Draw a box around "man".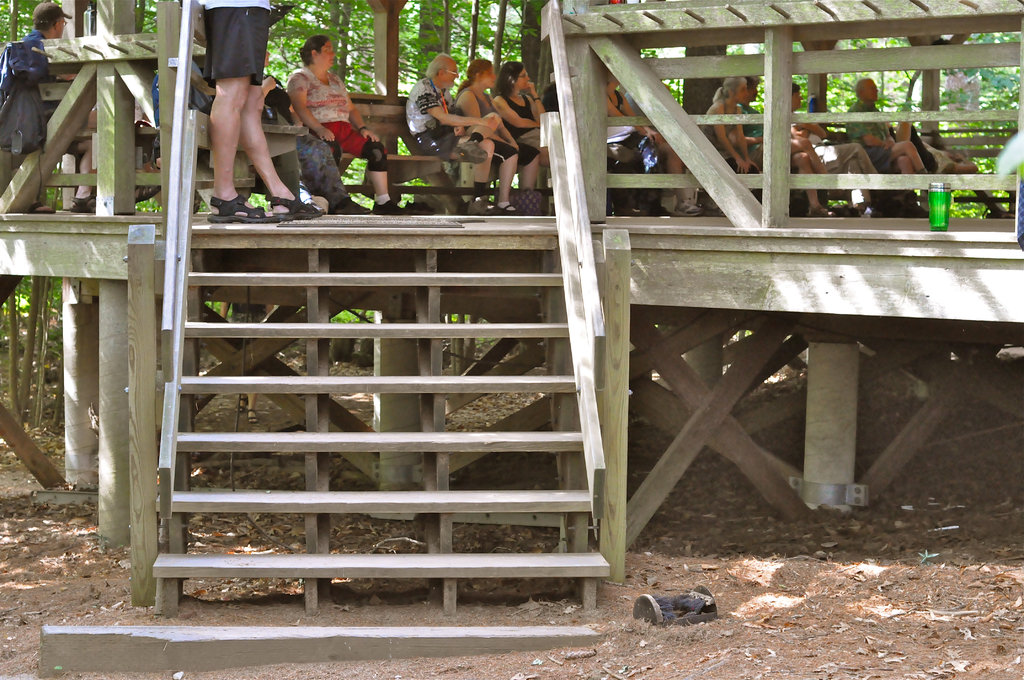
l=846, t=76, r=934, b=224.
